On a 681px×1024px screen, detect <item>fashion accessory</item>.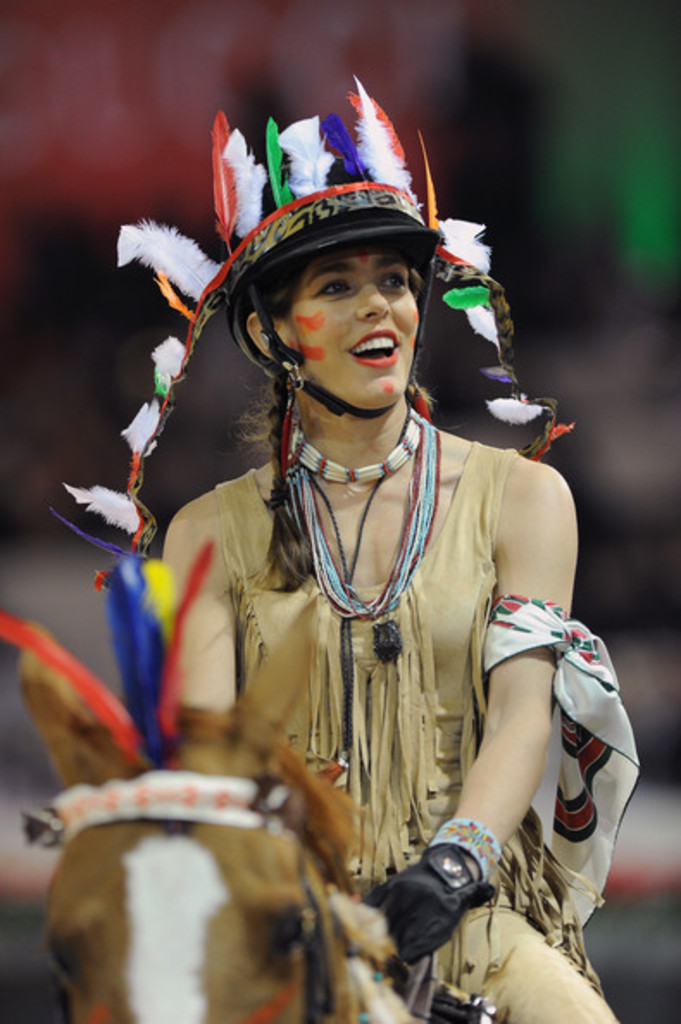
<bbox>478, 593, 643, 929</bbox>.
